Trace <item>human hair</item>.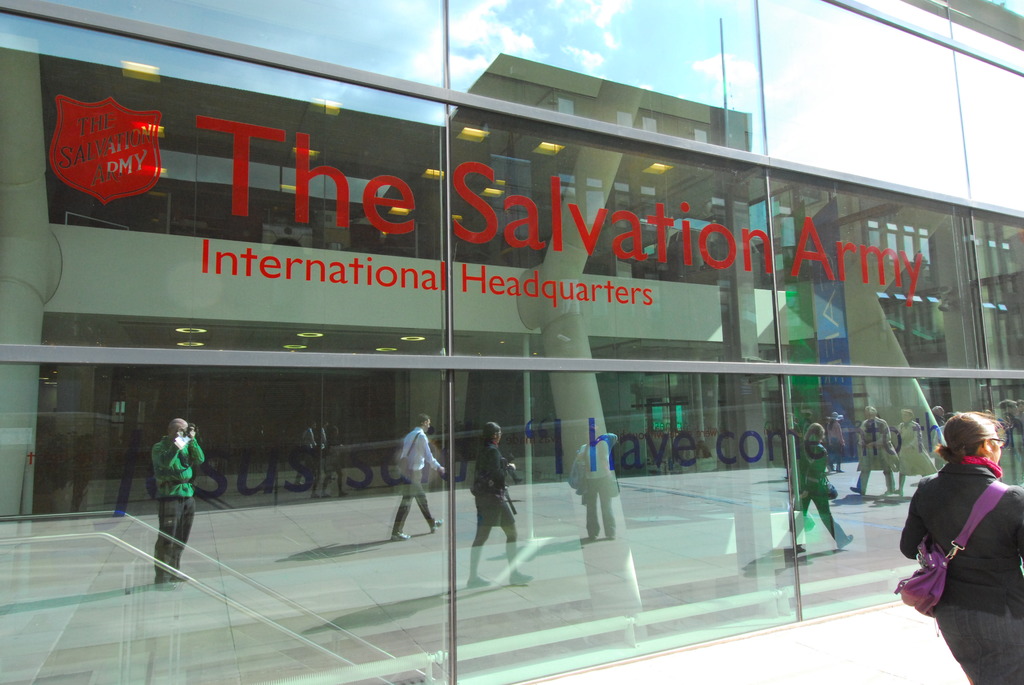
Traced to pyautogui.locateOnScreen(479, 420, 493, 445).
